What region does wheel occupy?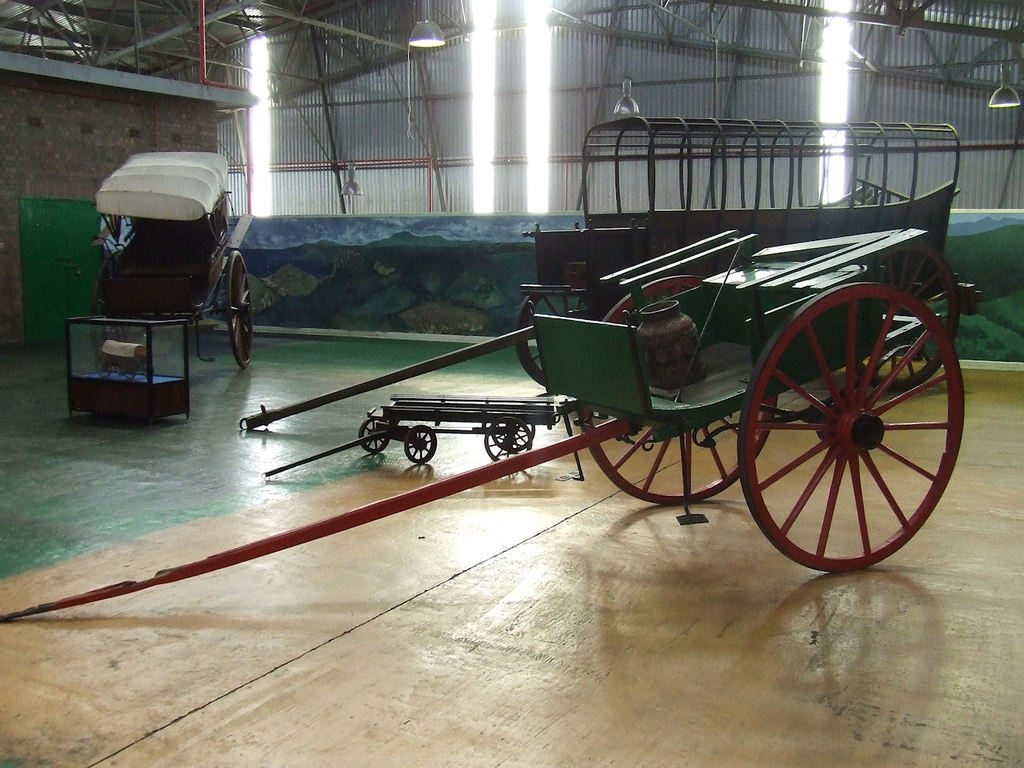
box=[484, 420, 533, 461].
